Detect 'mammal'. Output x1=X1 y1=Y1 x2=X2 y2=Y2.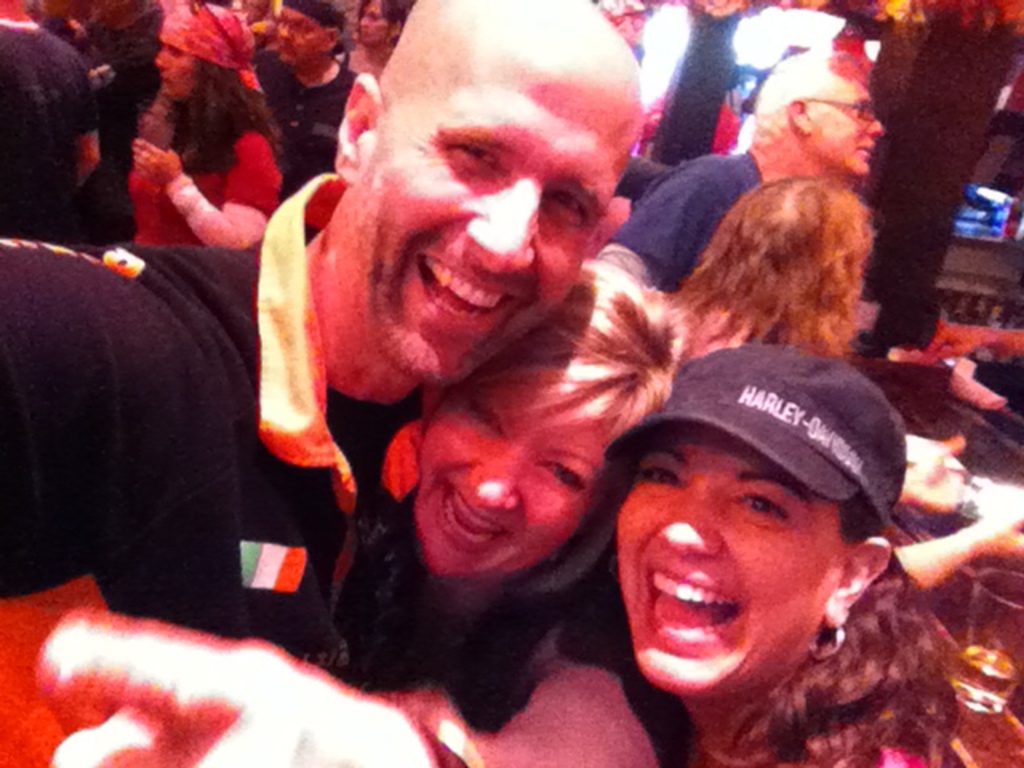
x1=667 y1=158 x2=890 y2=370.
